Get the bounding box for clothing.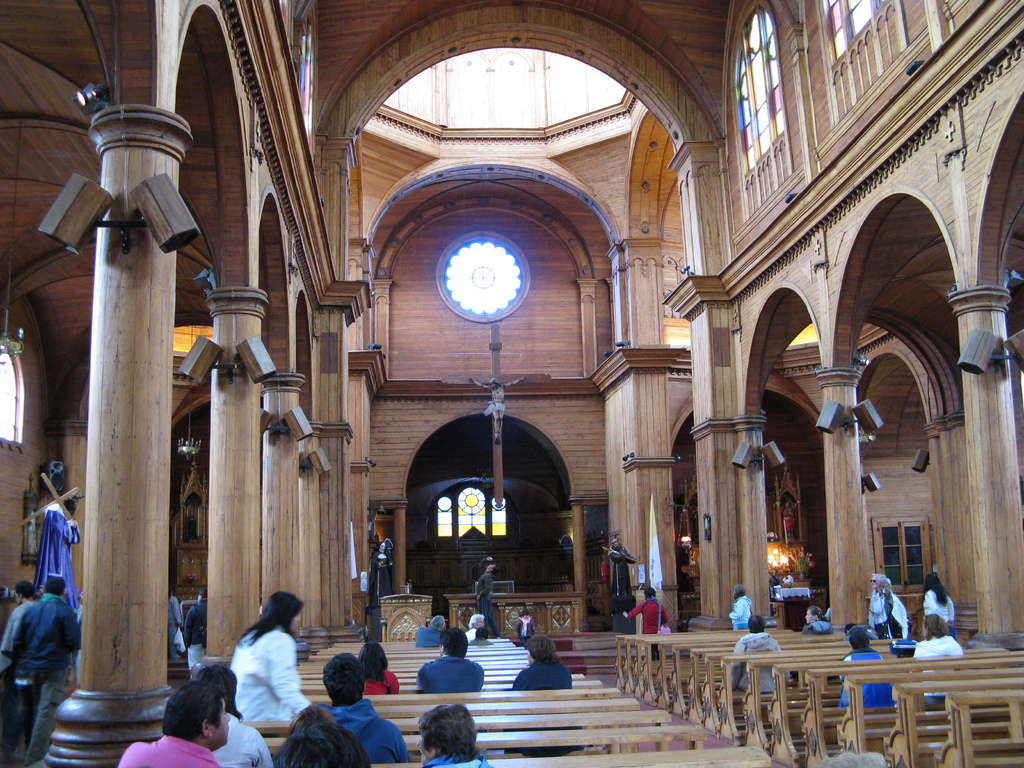
left=214, top=625, right=319, bottom=742.
